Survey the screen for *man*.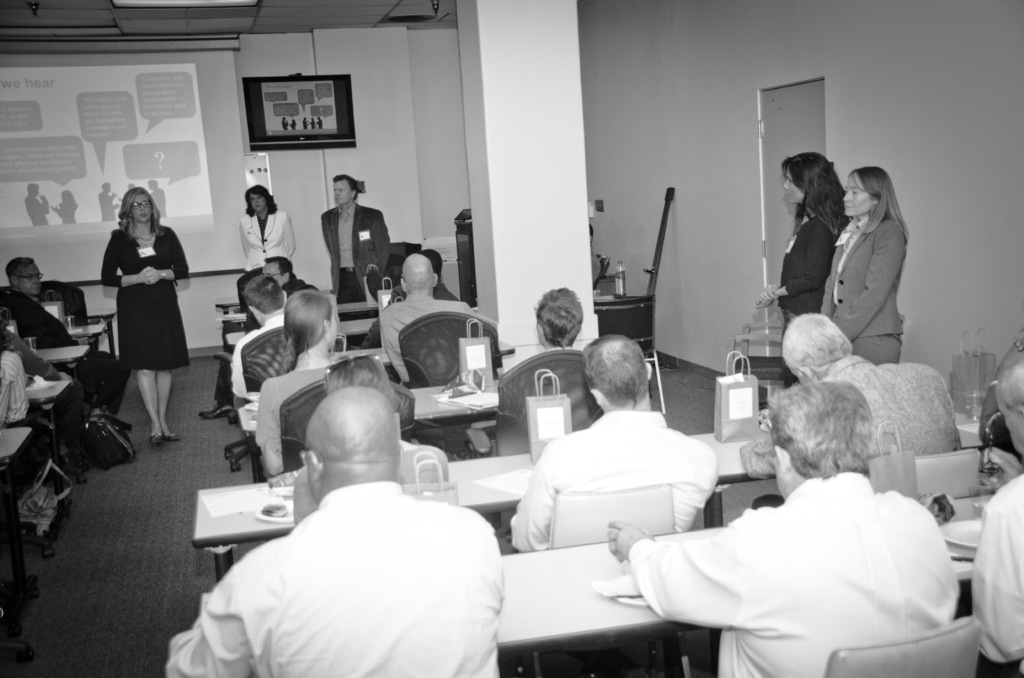
Survey found: pyautogui.locateOnScreen(508, 334, 723, 551).
